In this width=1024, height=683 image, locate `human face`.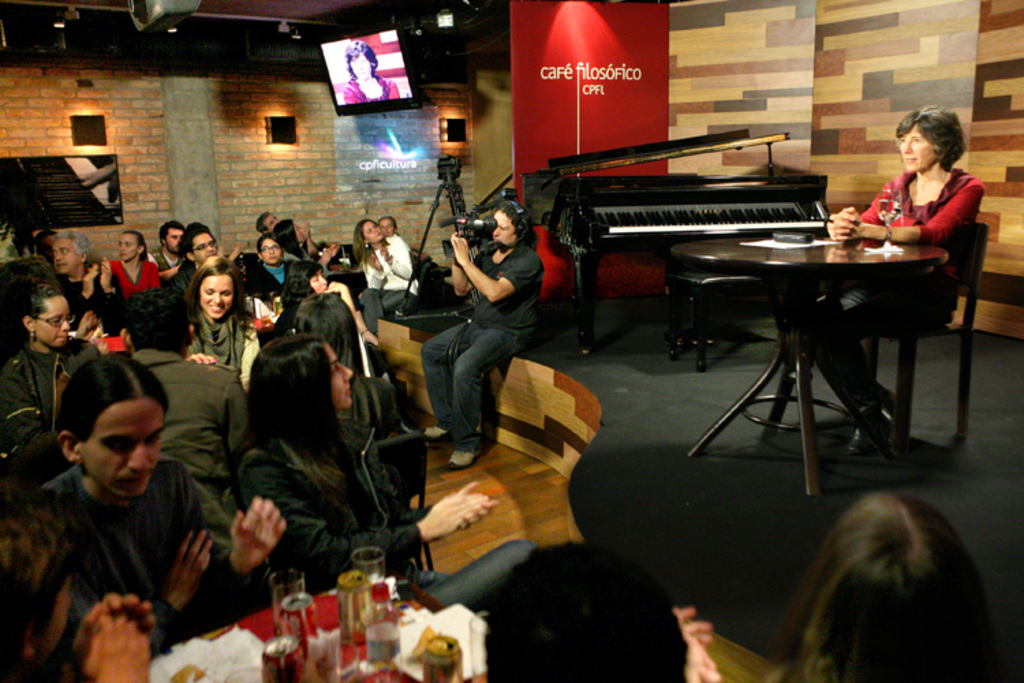
Bounding box: 381 221 390 238.
